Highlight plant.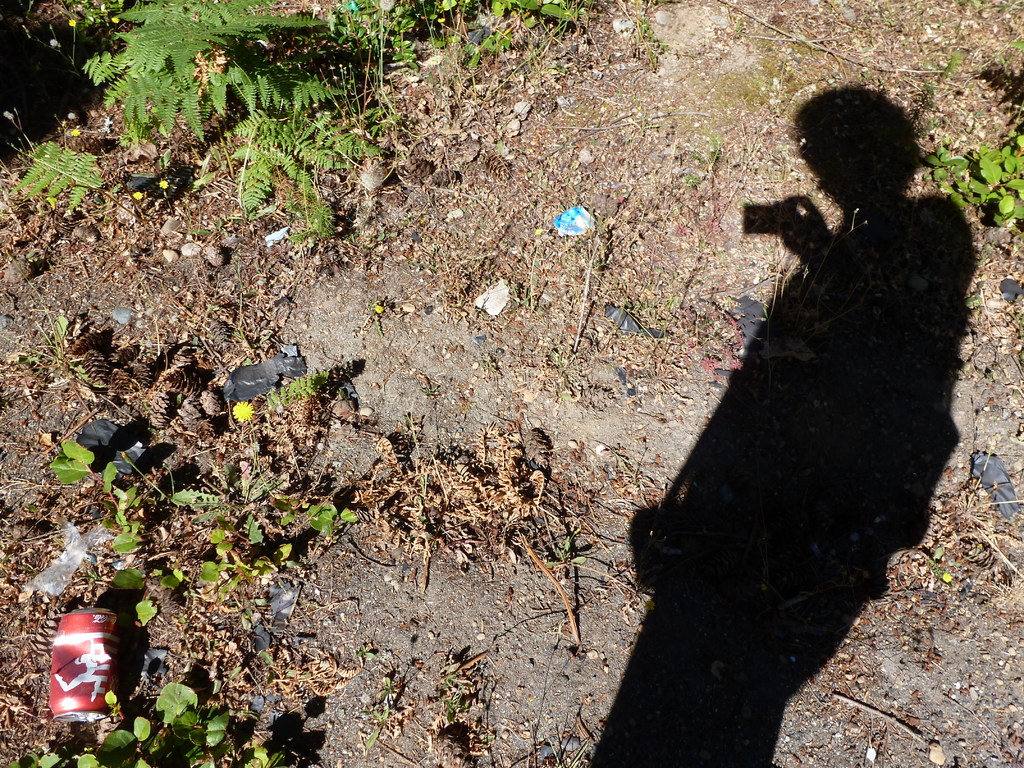
Highlighted region: <bbox>20, 309, 107, 392</bbox>.
